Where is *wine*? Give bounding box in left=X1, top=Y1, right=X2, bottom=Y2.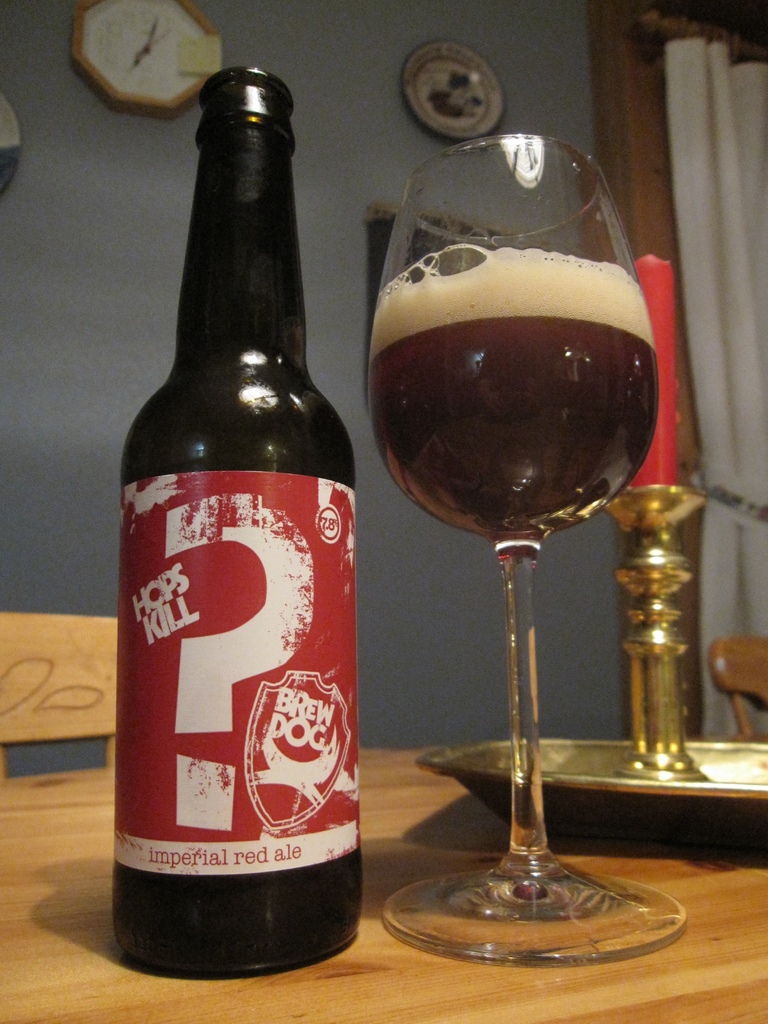
left=385, top=80, right=682, bottom=972.
